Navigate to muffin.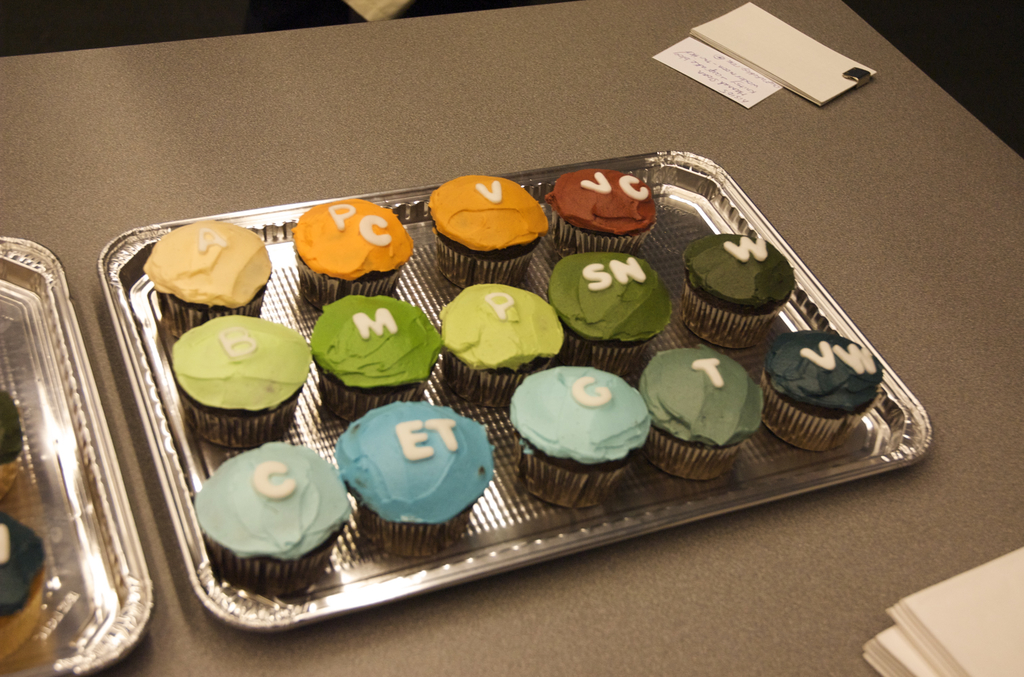
Navigation target: 175,449,349,598.
